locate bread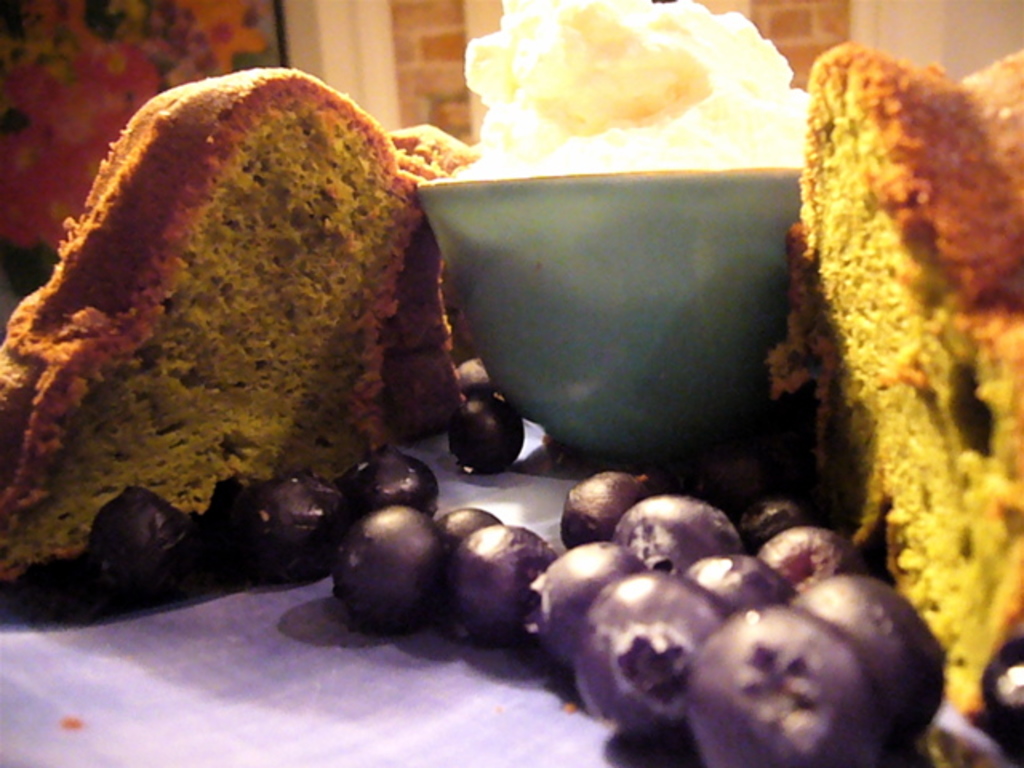
bbox(11, 72, 456, 624)
